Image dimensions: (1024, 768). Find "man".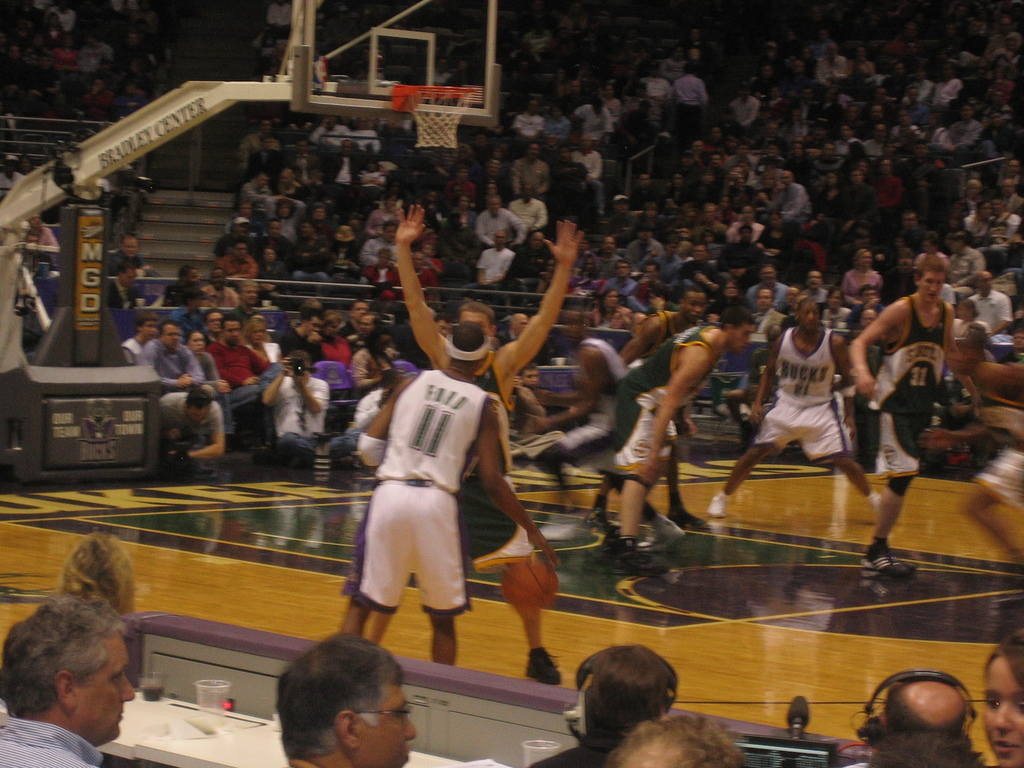
271,627,415,767.
